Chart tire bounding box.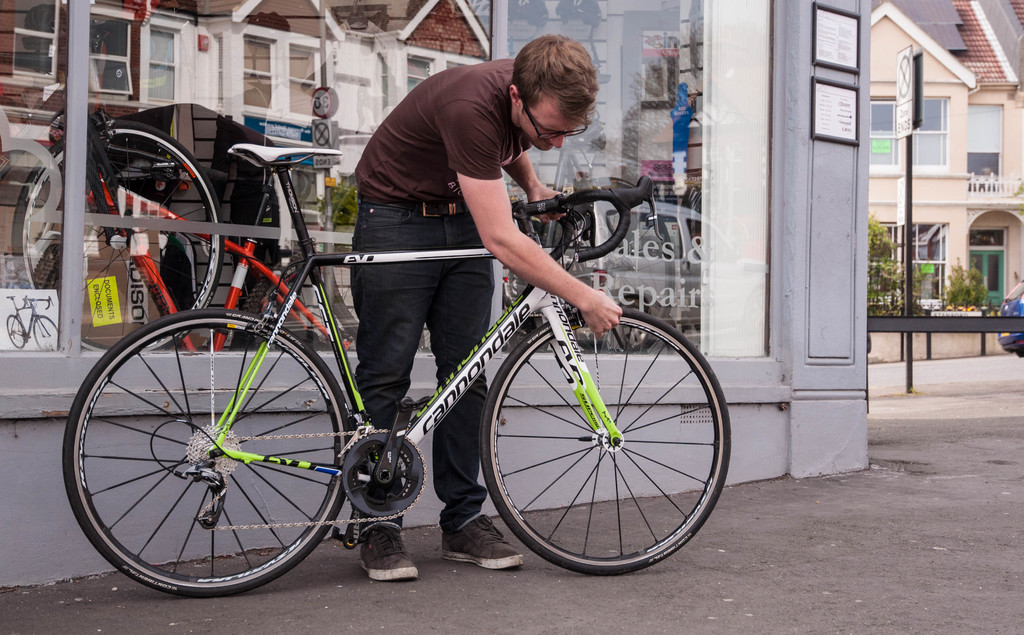
Charted: BBox(481, 309, 733, 577).
